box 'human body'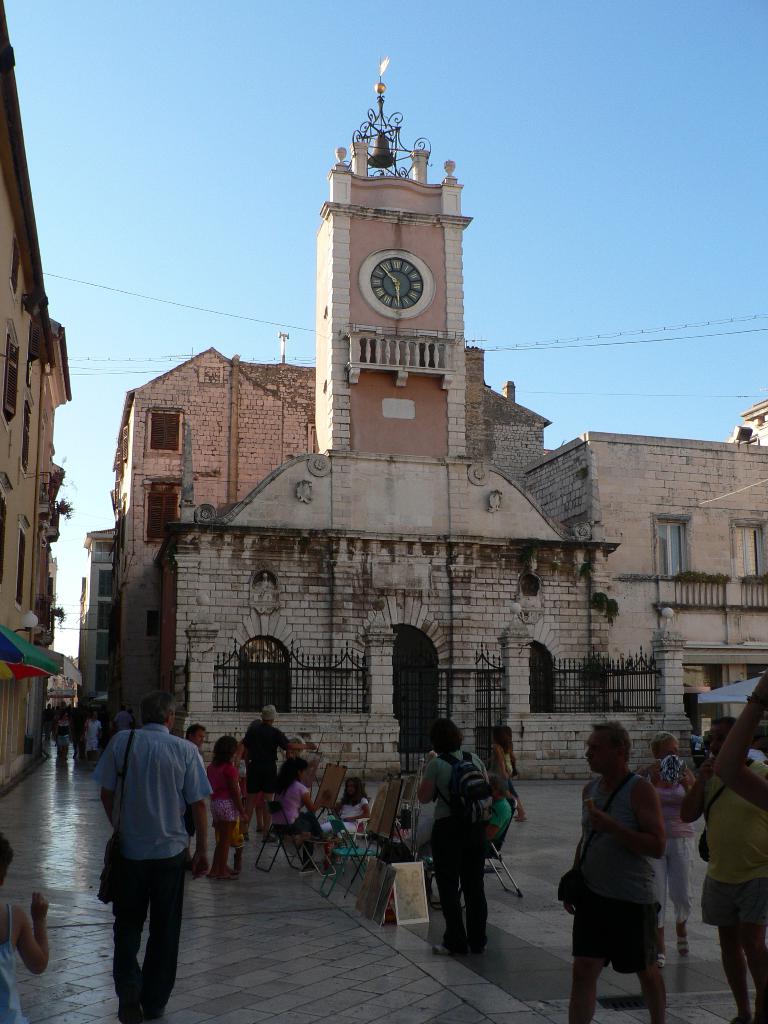
left=207, top=720, right=233, bottom=869
